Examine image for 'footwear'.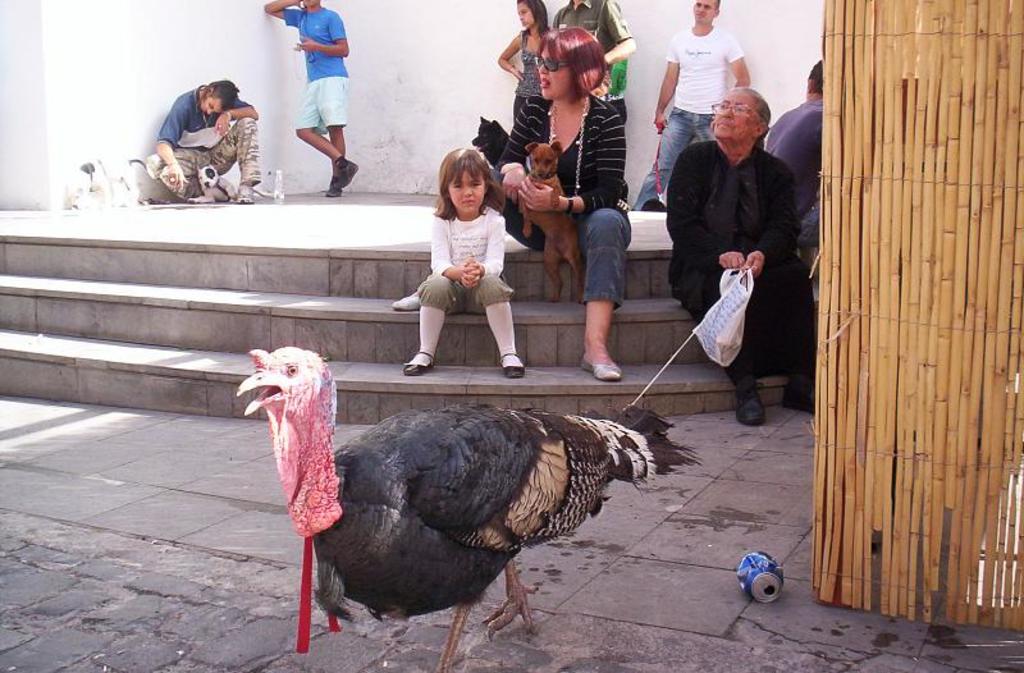
Examination result: <region>390, 296, 420, 315</region>.
